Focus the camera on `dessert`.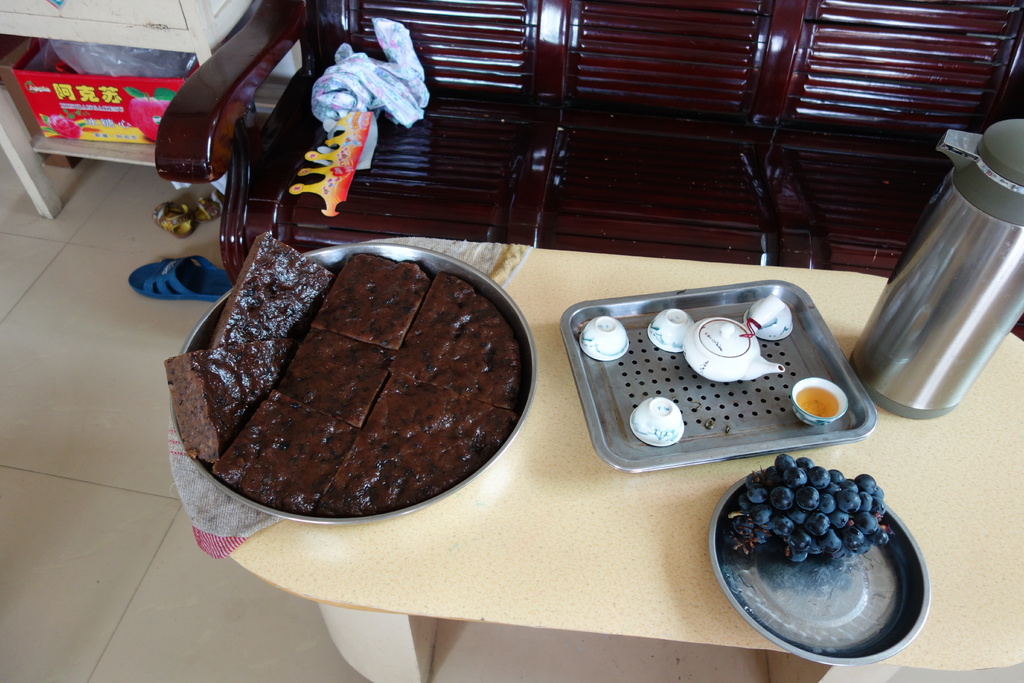
Focus region: rect(264, 324, 386, 422).
